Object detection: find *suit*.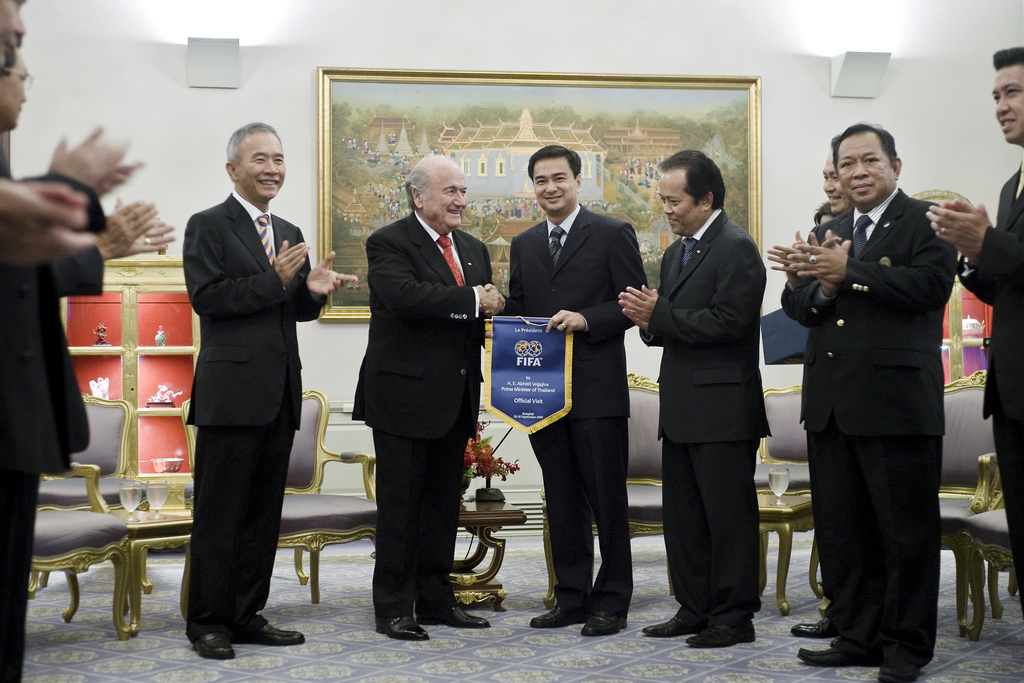
643,213,773,621.
